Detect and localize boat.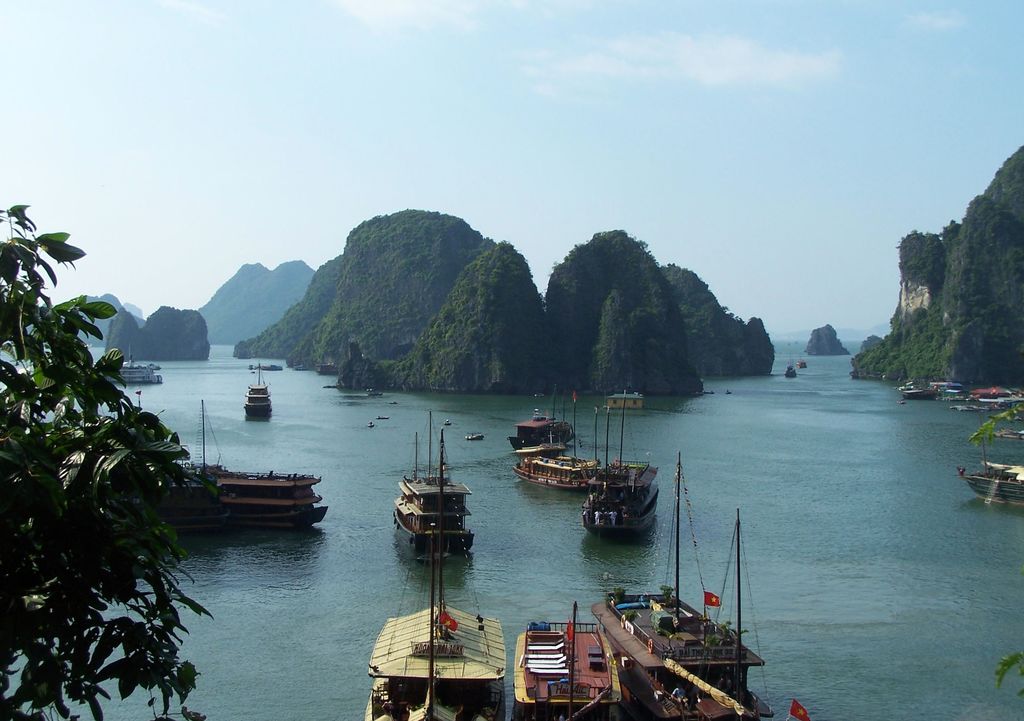
Localized at (left=969, top=384, right=1023, bottom=415).
